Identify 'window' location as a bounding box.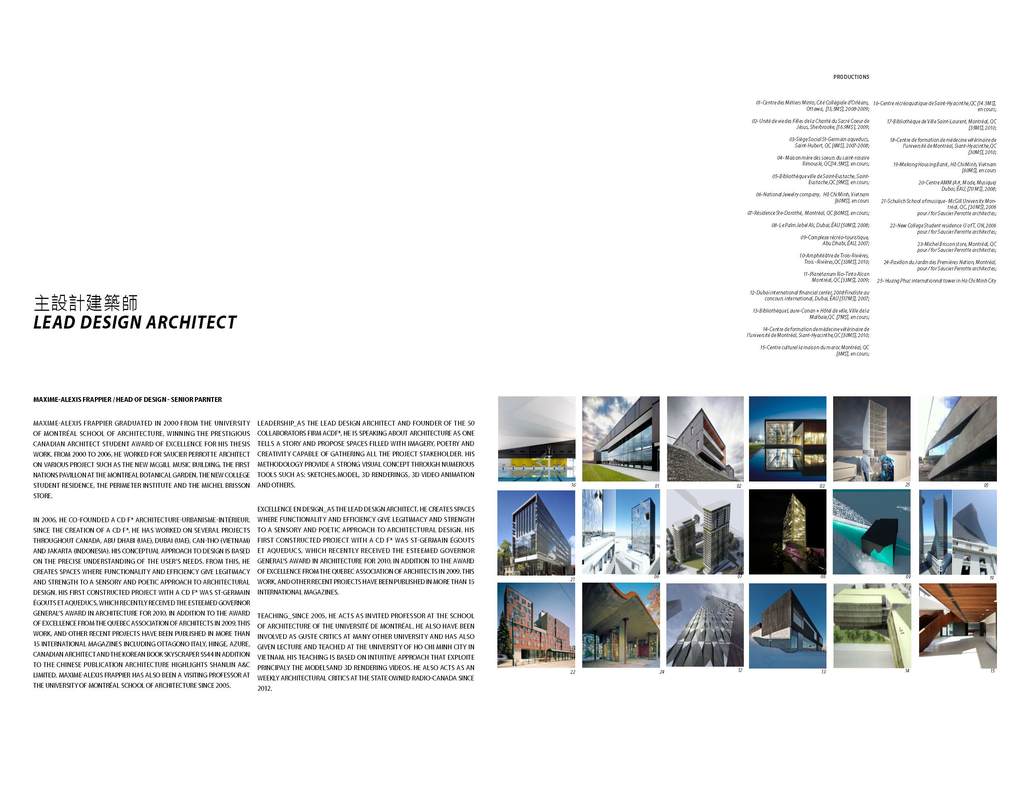
[961, 564, 970, 575].
